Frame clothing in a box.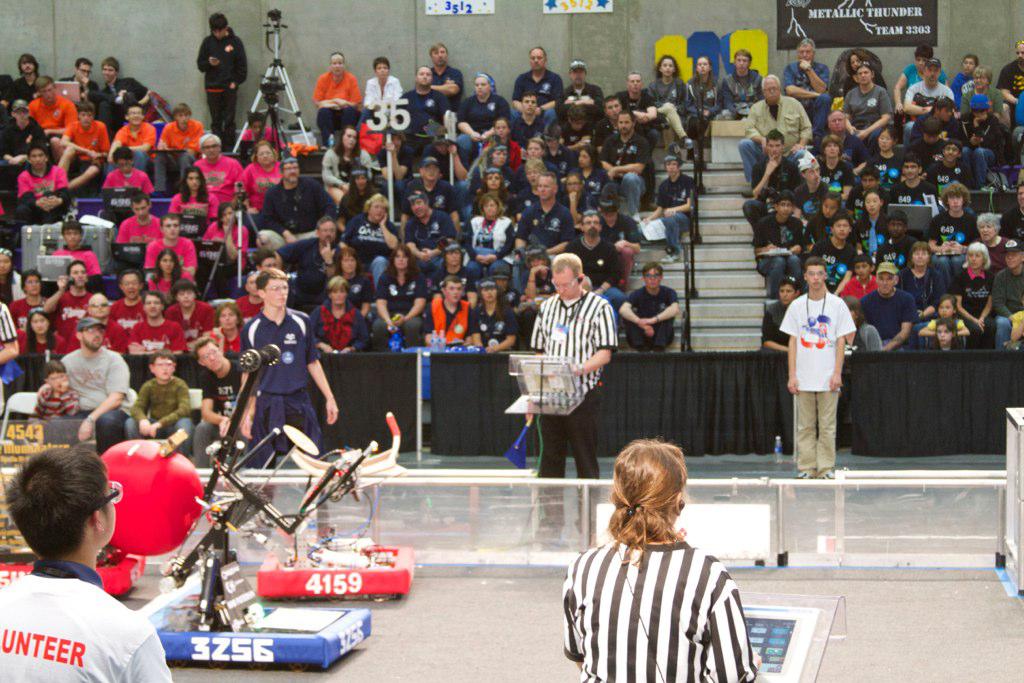
pyautogui.locateOnScreen(39, 280, 94, 350).
